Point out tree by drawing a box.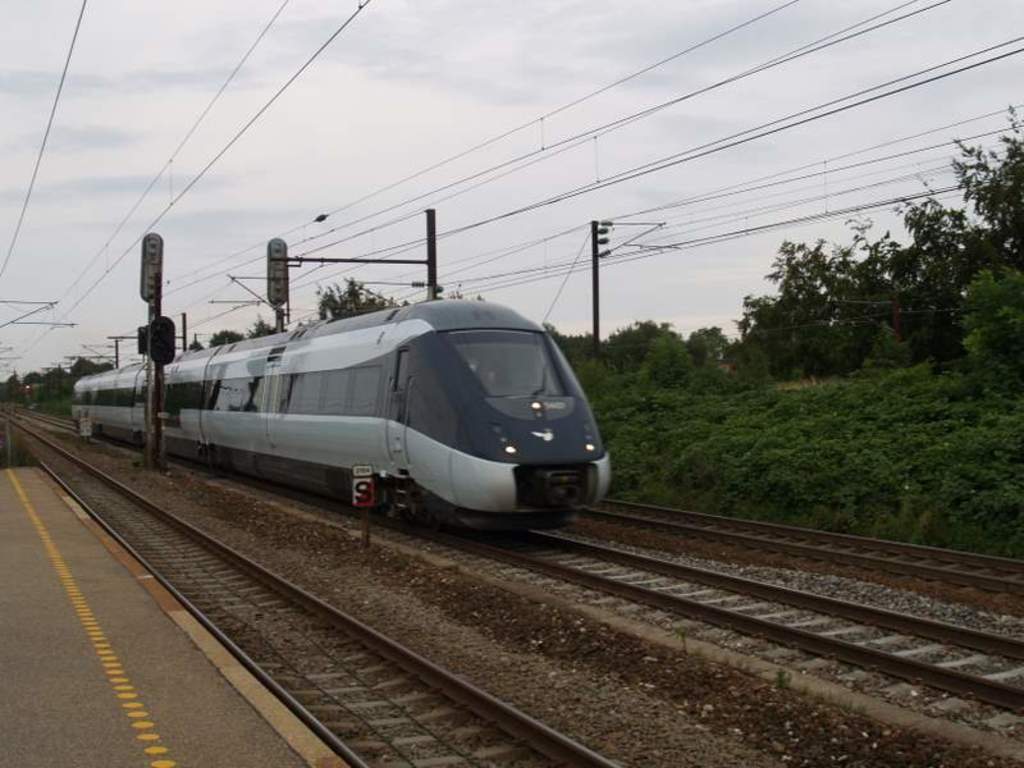
[617,319,680,372].
